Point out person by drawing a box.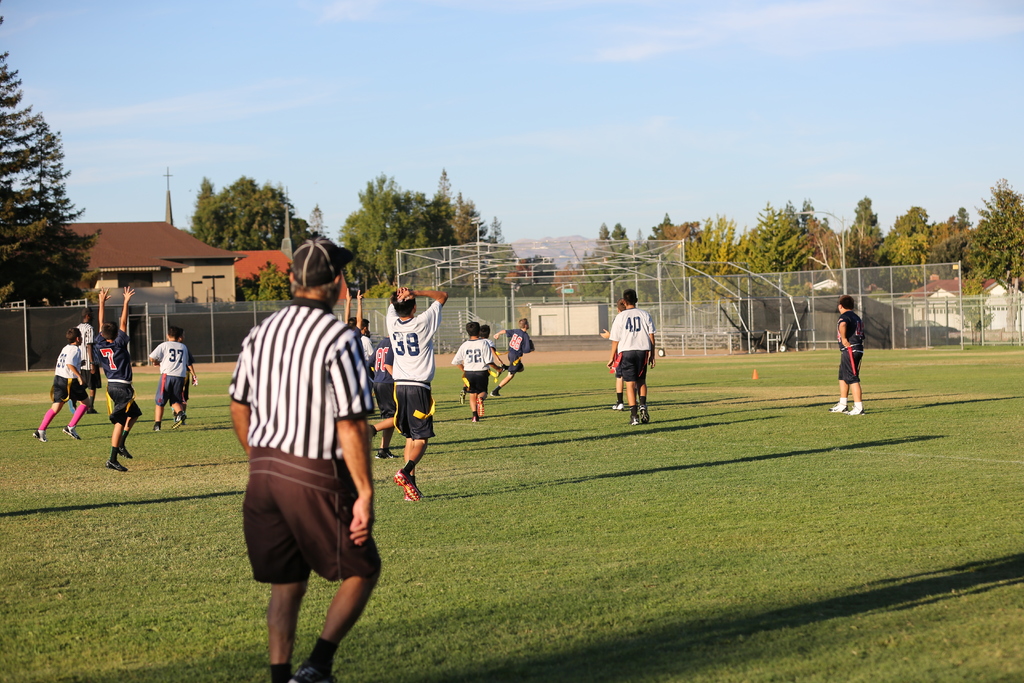
[34, 325, 83, 447].
